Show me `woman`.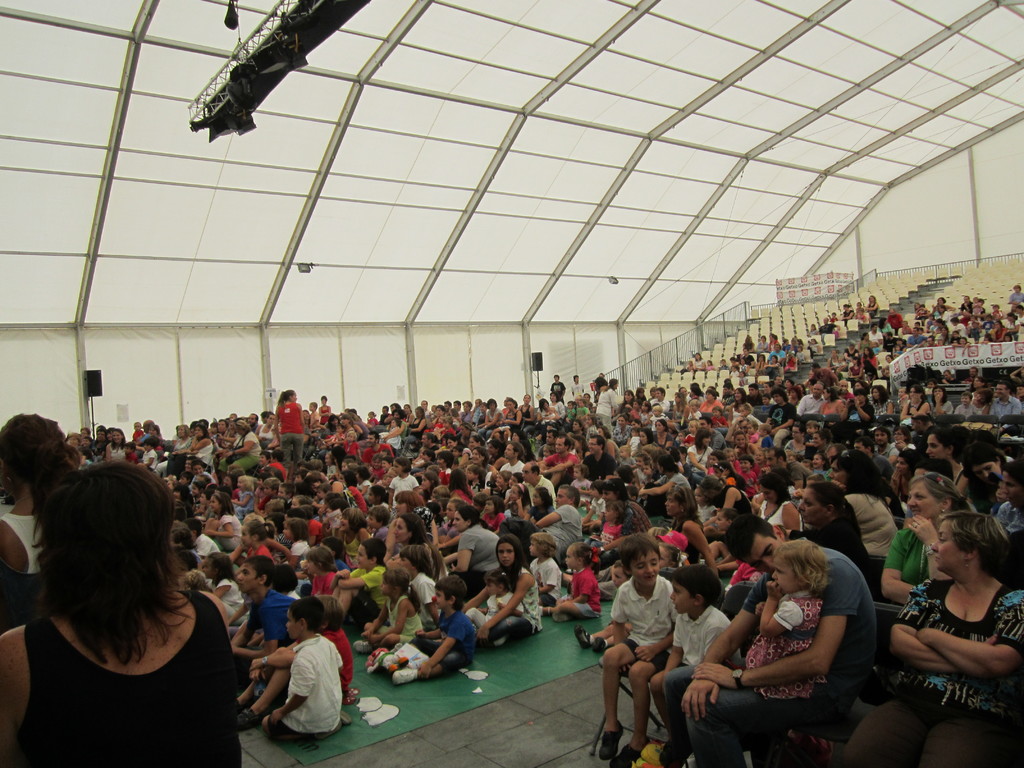
`woman` is here: <box>0,410,88,635</box>.
